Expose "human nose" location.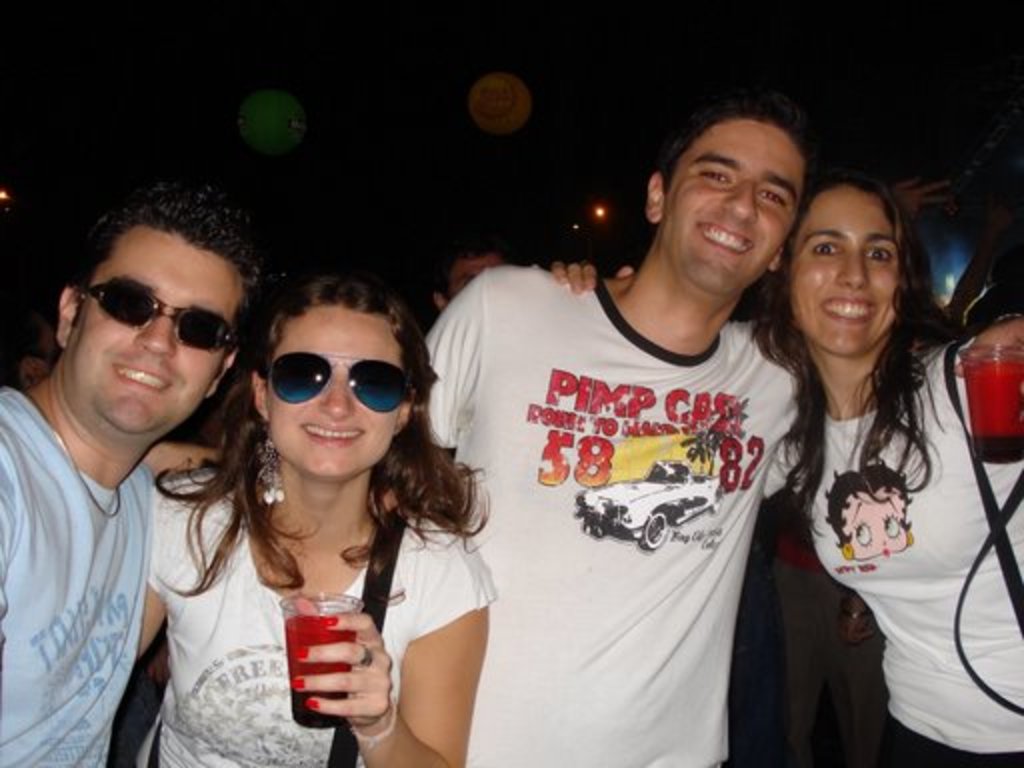
Exposed at (310, 368, 356, 428).
